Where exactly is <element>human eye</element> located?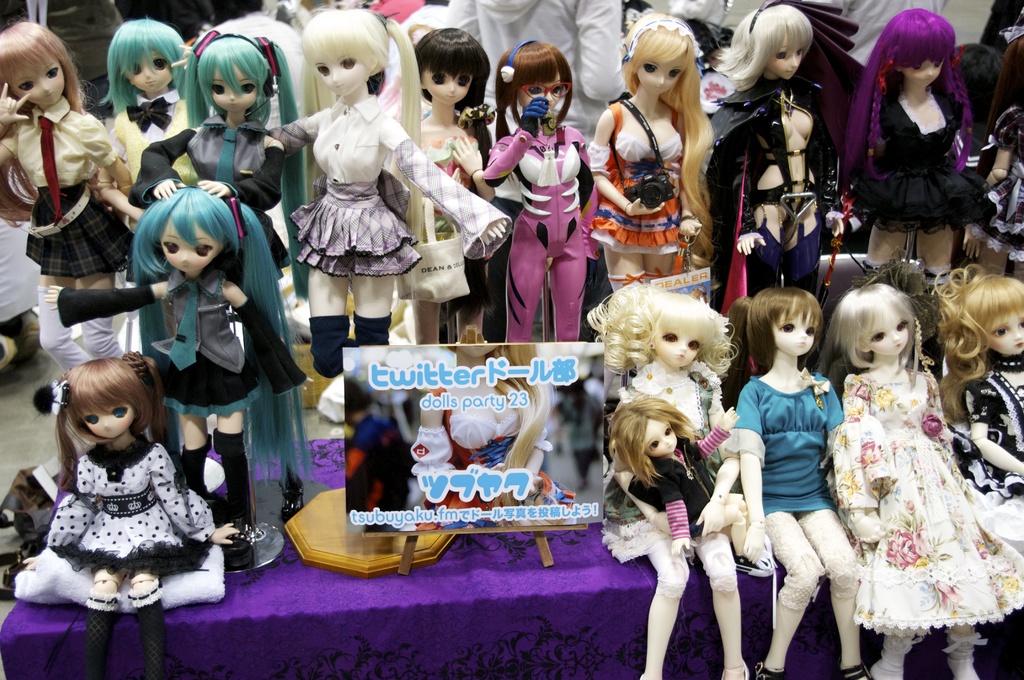
Its bounding box is (left=210, top=81, right=225, bottom=97).
